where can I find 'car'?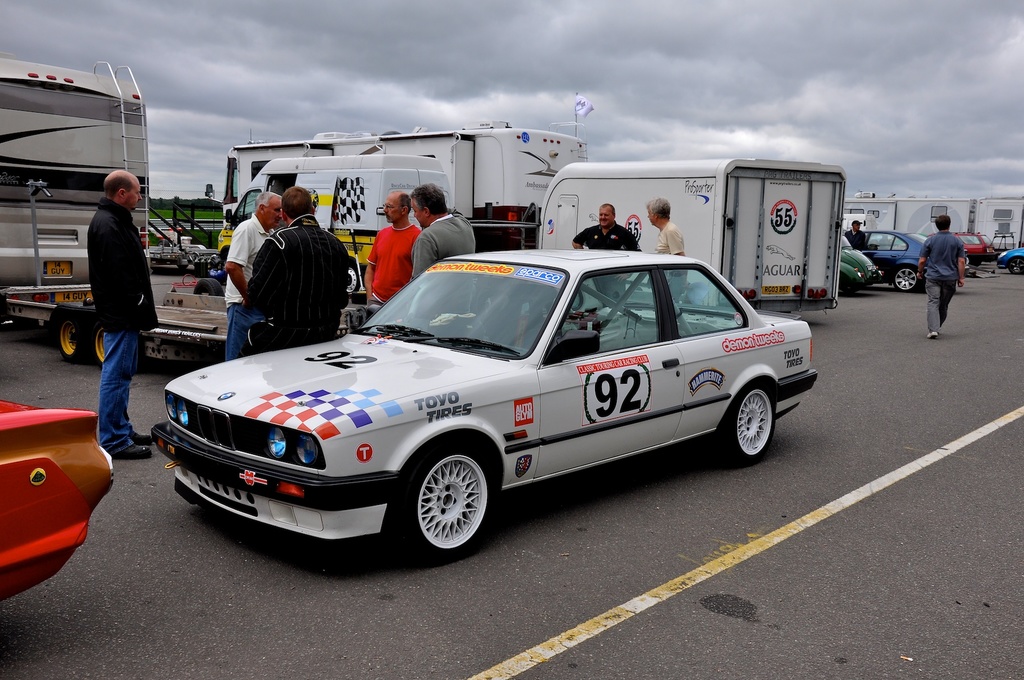
You can find it at 152/242/817/557.
